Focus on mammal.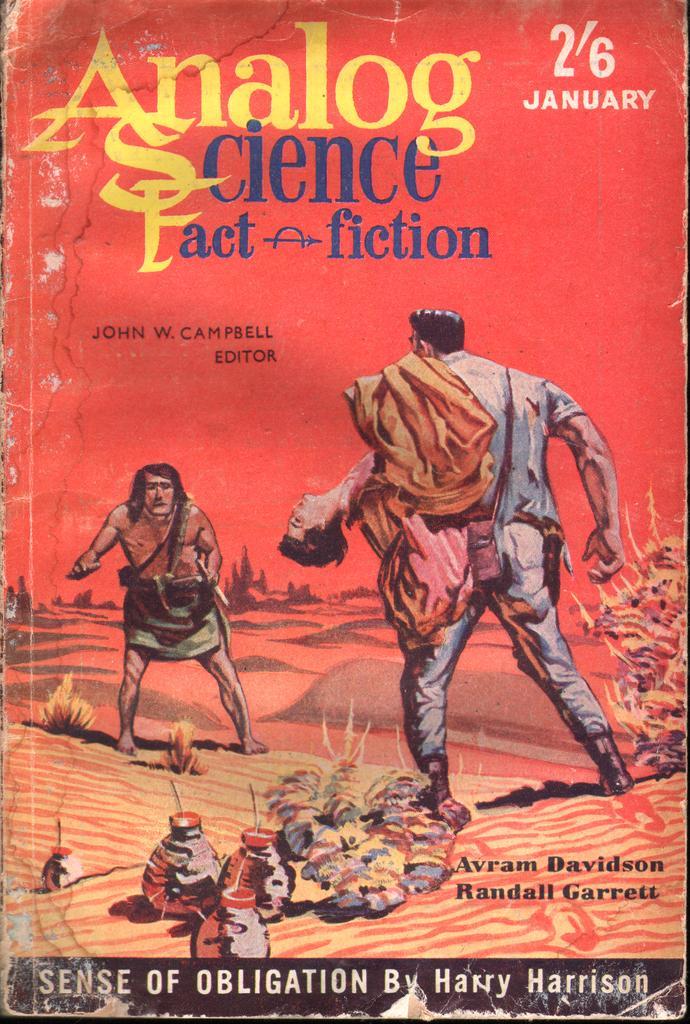
Focused at box(350, 305, 627, 831).
